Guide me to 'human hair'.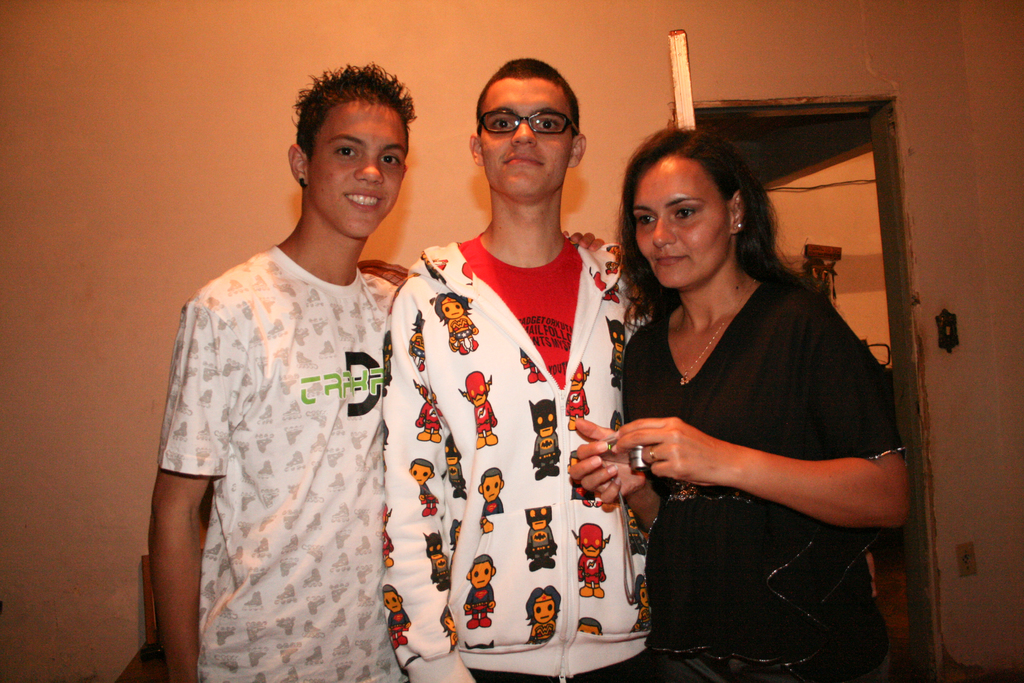
Guidance: bbox=(582, 616, 604, 629).
